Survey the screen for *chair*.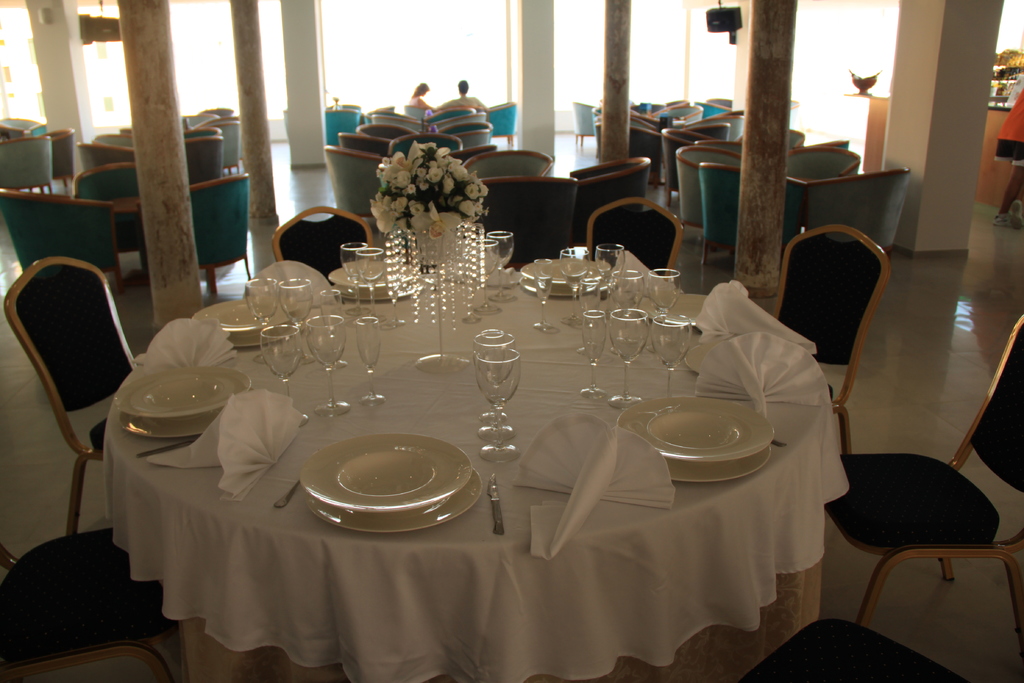
Survey found: [272,208,373,284].
